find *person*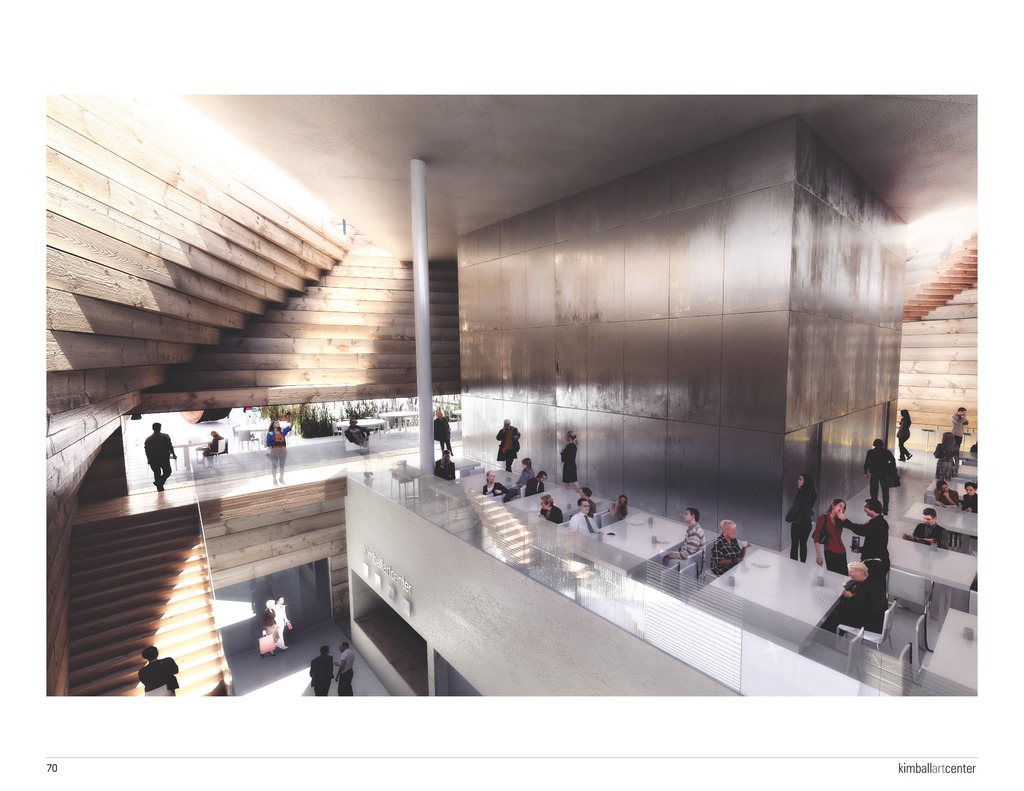
432:455:456:486
